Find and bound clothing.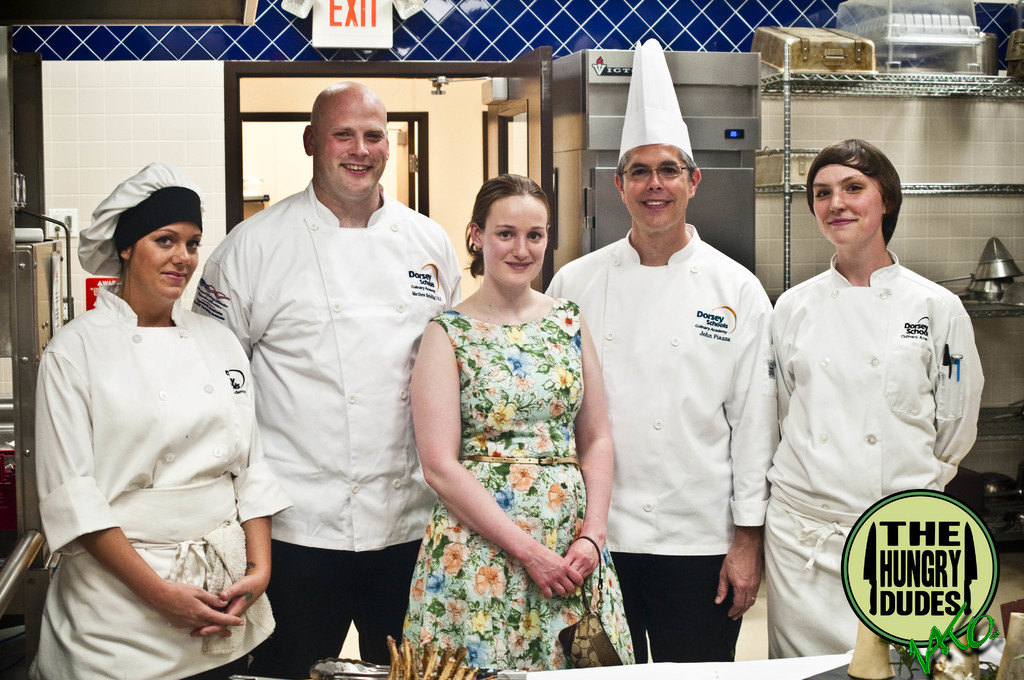
Bound: 541 218 778 660.
